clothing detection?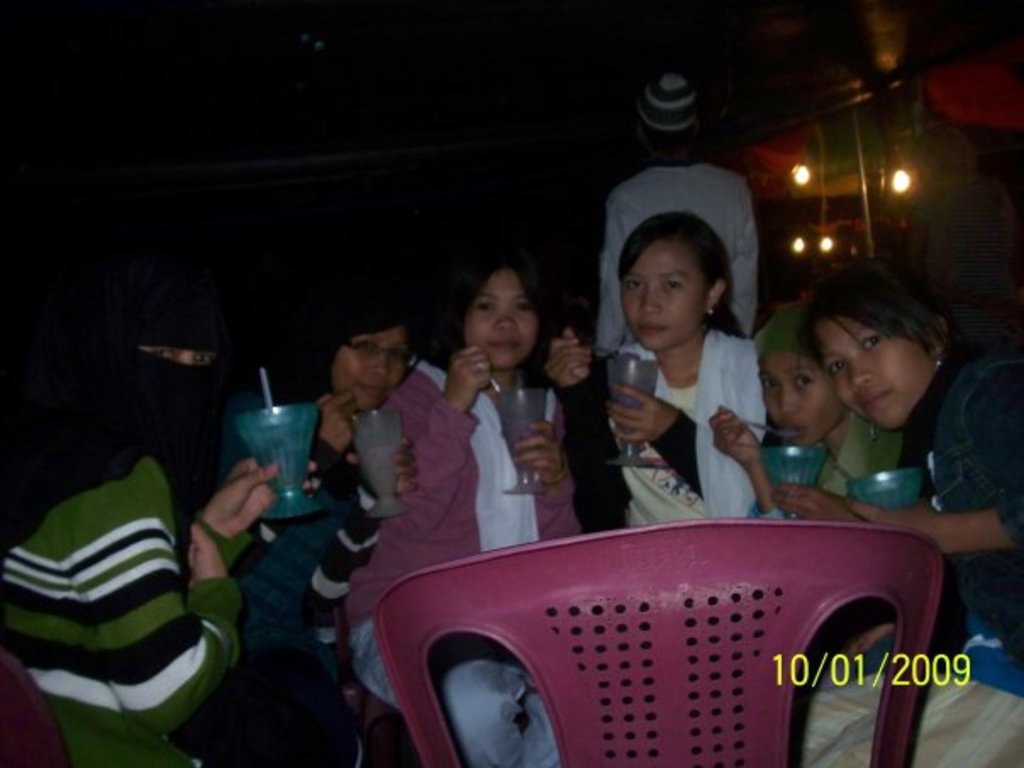
344,354,573,766
